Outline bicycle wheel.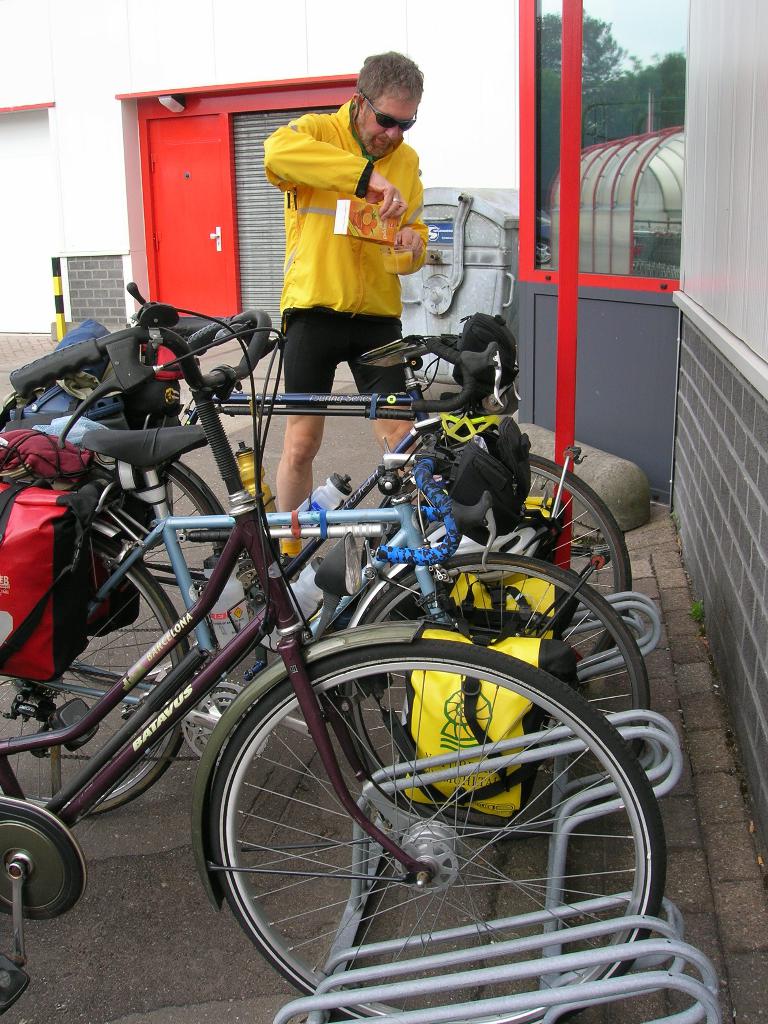
Outline: bbox=(0, 536, 188, 820).
